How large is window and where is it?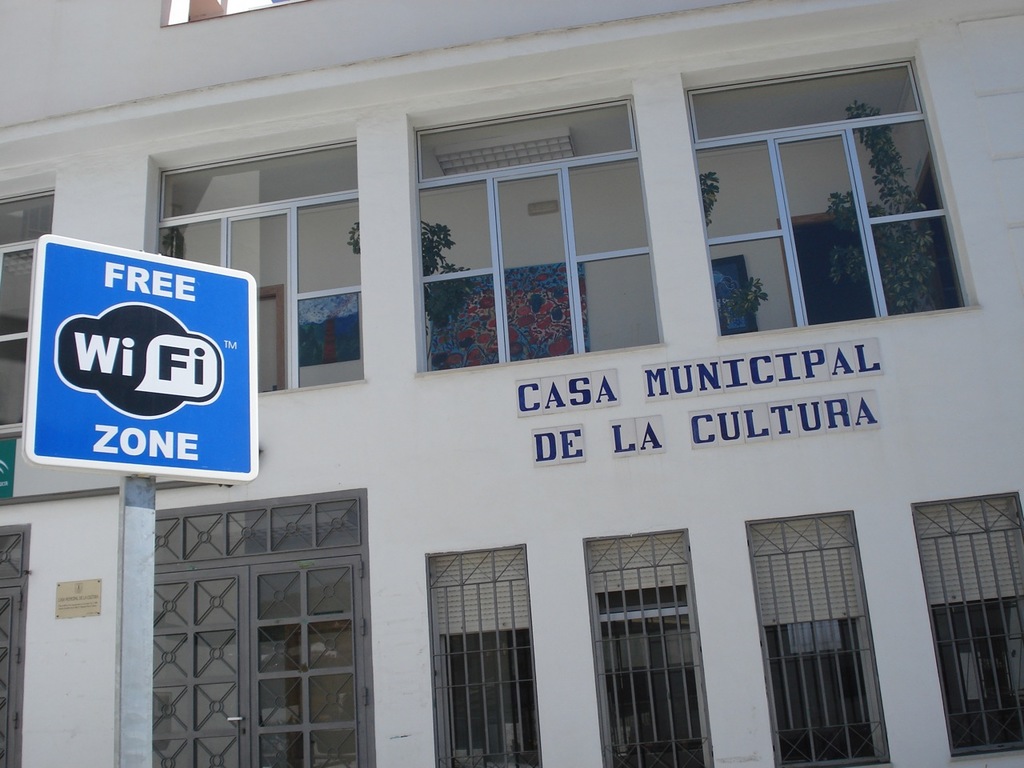
Bounding box: {"left": 907, "top": 490, "right": 1013, "bottom": 759}.
